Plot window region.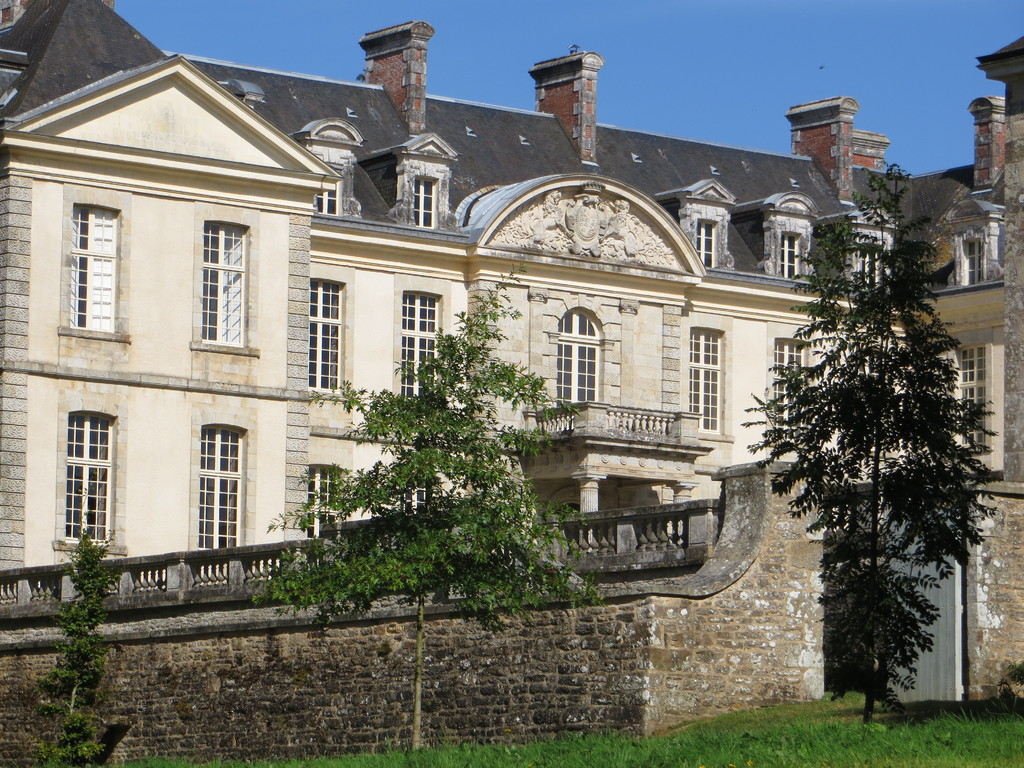
Plotted at 957 342 989 454.
